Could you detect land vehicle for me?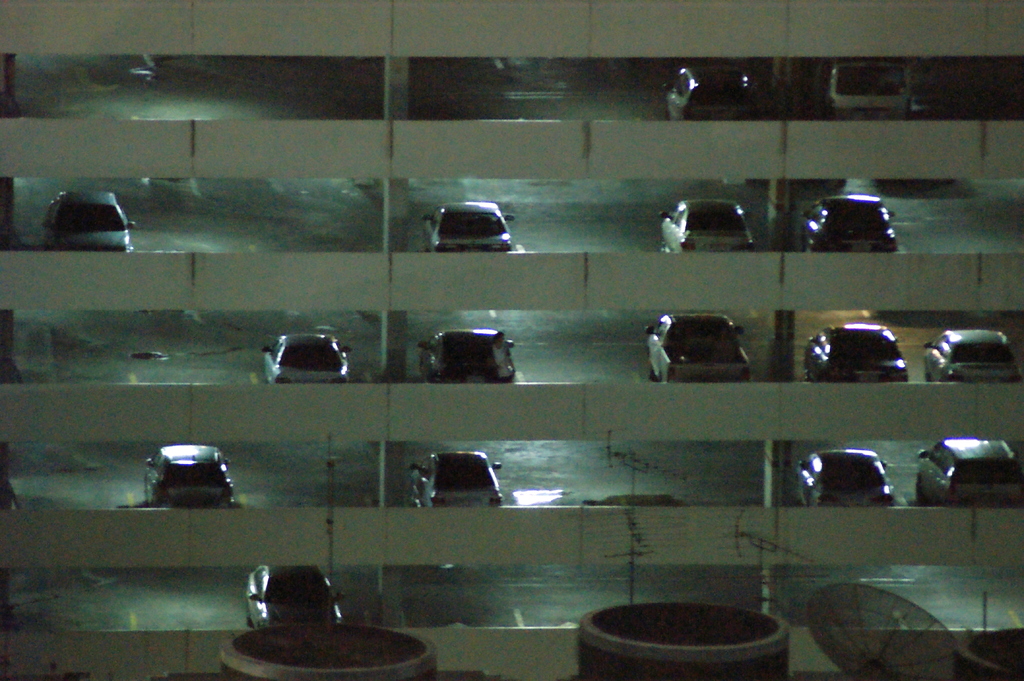
Detection result: bbox=(799, 196, 895, 257).
